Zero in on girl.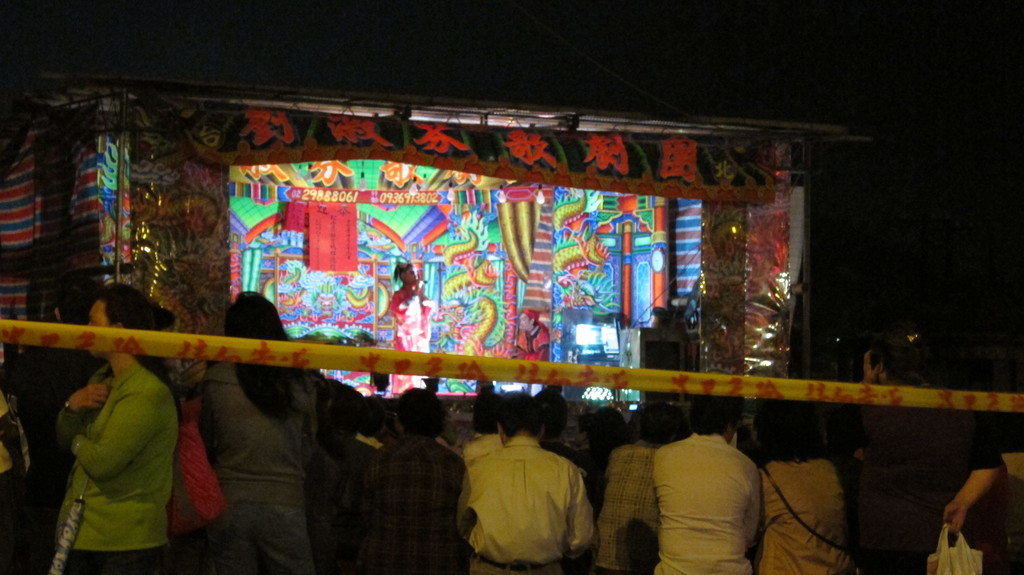
Zeroed in: [390,259,431,391].
